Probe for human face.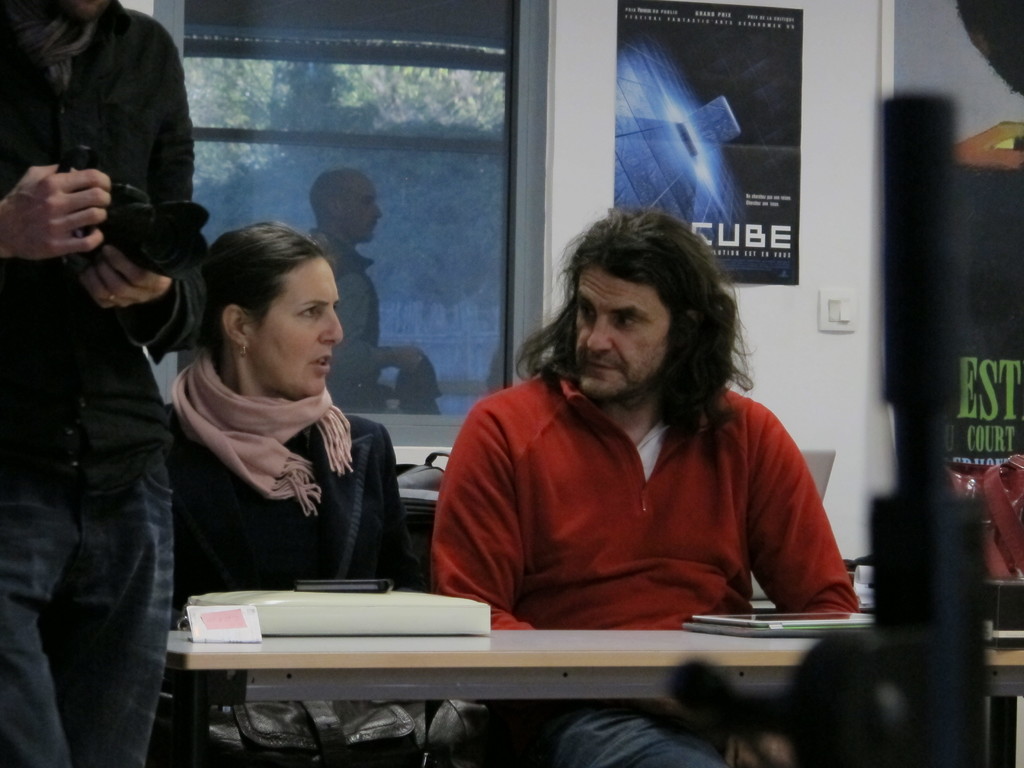
Probe result: rect(568, 257, 692, 403).
